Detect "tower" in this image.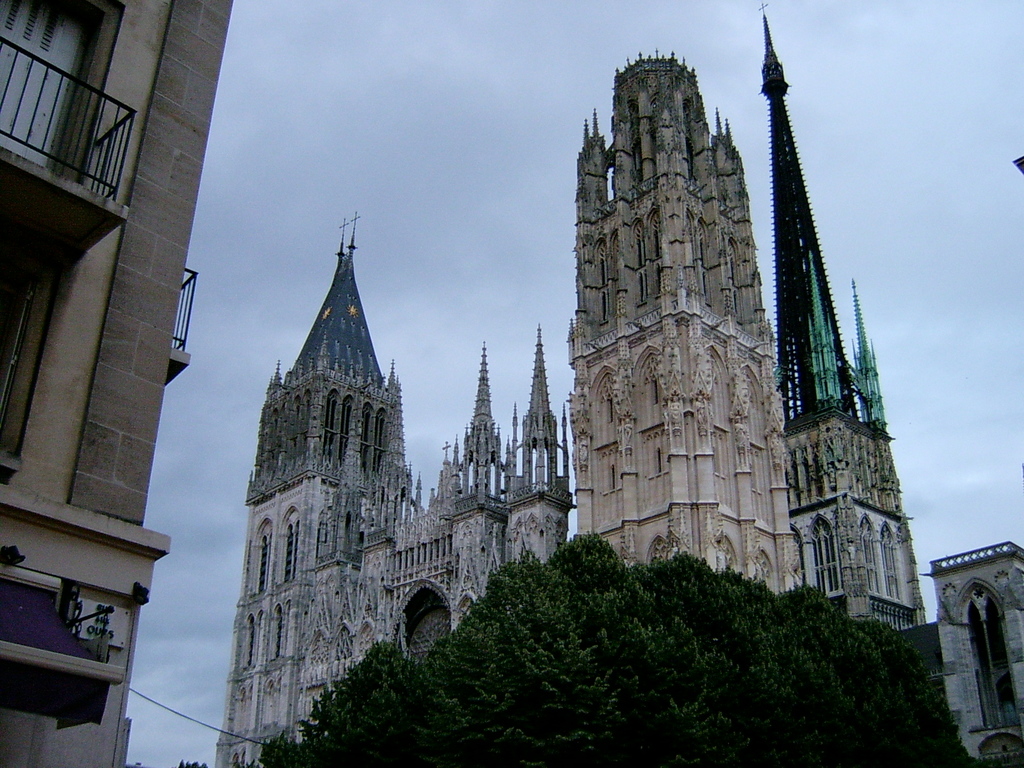
Detection: 214, 0, 960, 767.
